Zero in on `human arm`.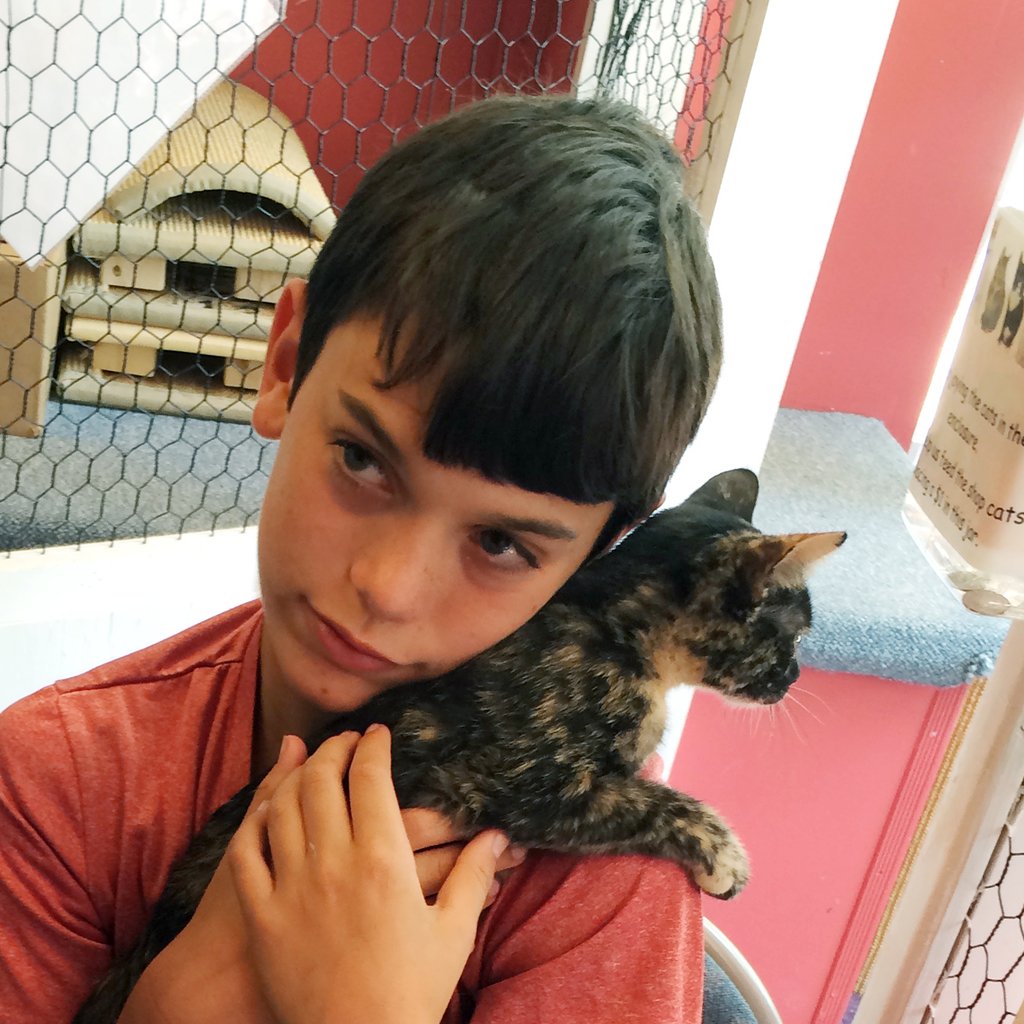
Zeroed in: (left=227, top=720, right=704, bottom=1023).
